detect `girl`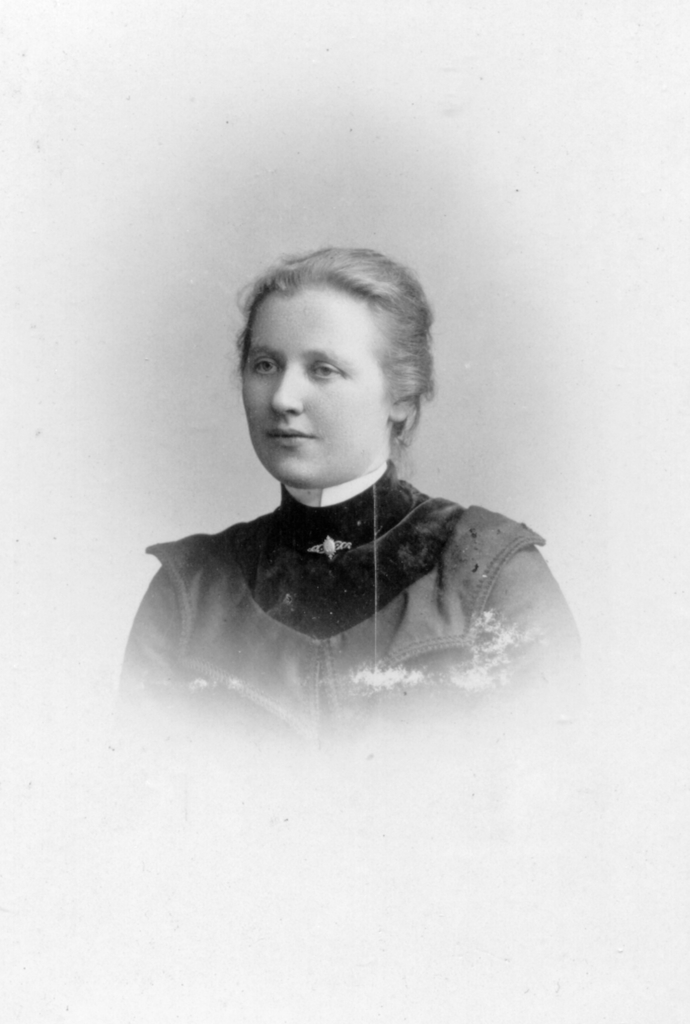
124:244:579:716
